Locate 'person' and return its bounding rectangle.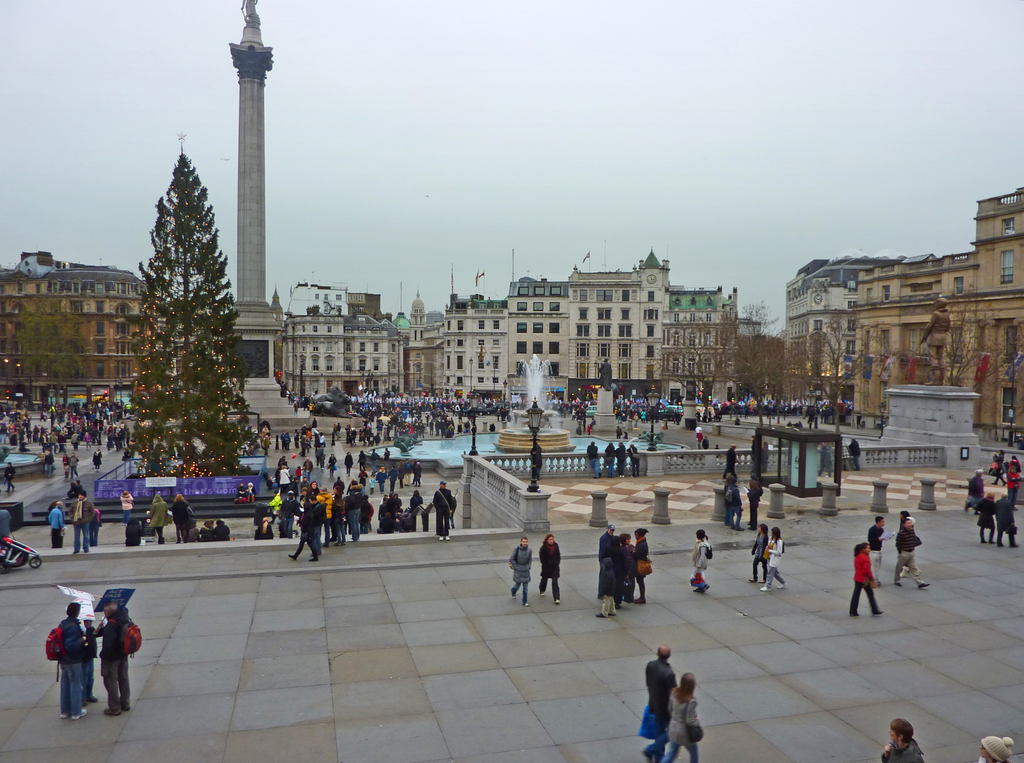
166 492 191 546.
